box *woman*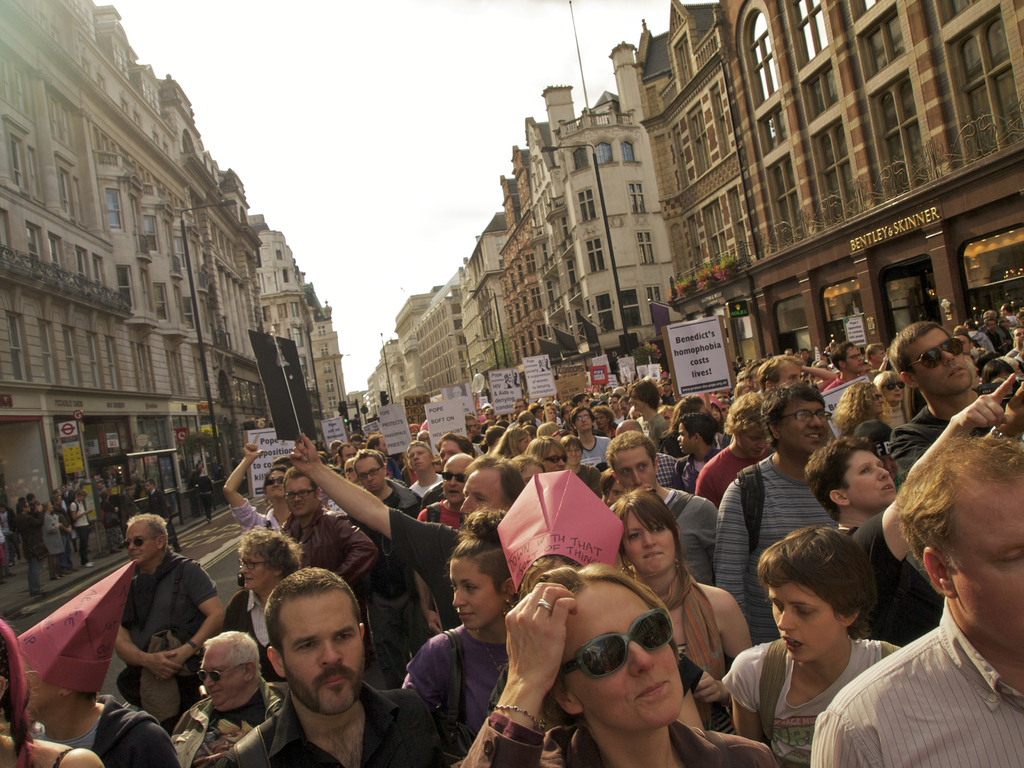
detection(873, 371, 906, 431)
